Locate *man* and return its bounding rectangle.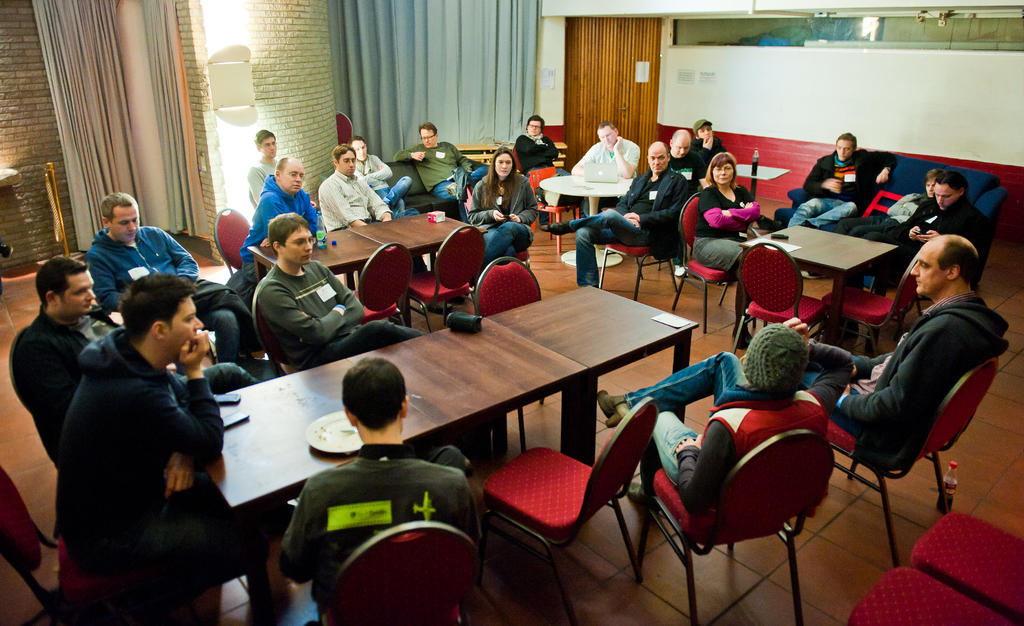
{"left": 348, "top": 134, "right": 412, "bottom": 215}.
